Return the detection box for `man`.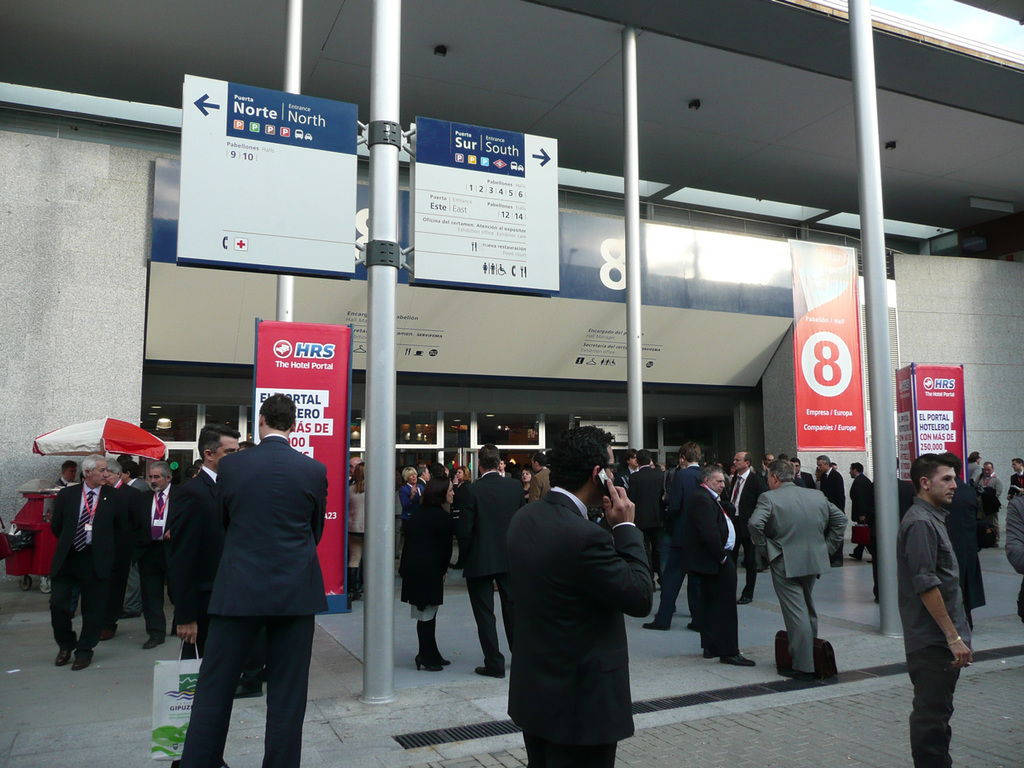
723, 450, 761, 607.
